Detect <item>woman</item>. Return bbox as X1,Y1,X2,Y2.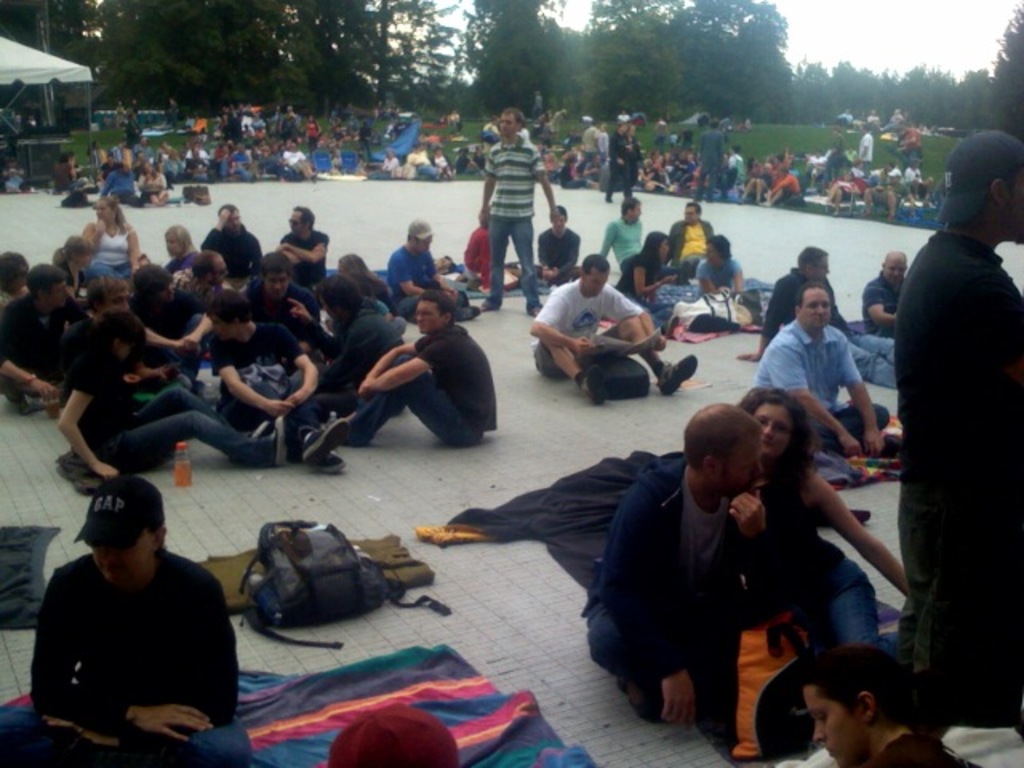
158,224,214,272.
